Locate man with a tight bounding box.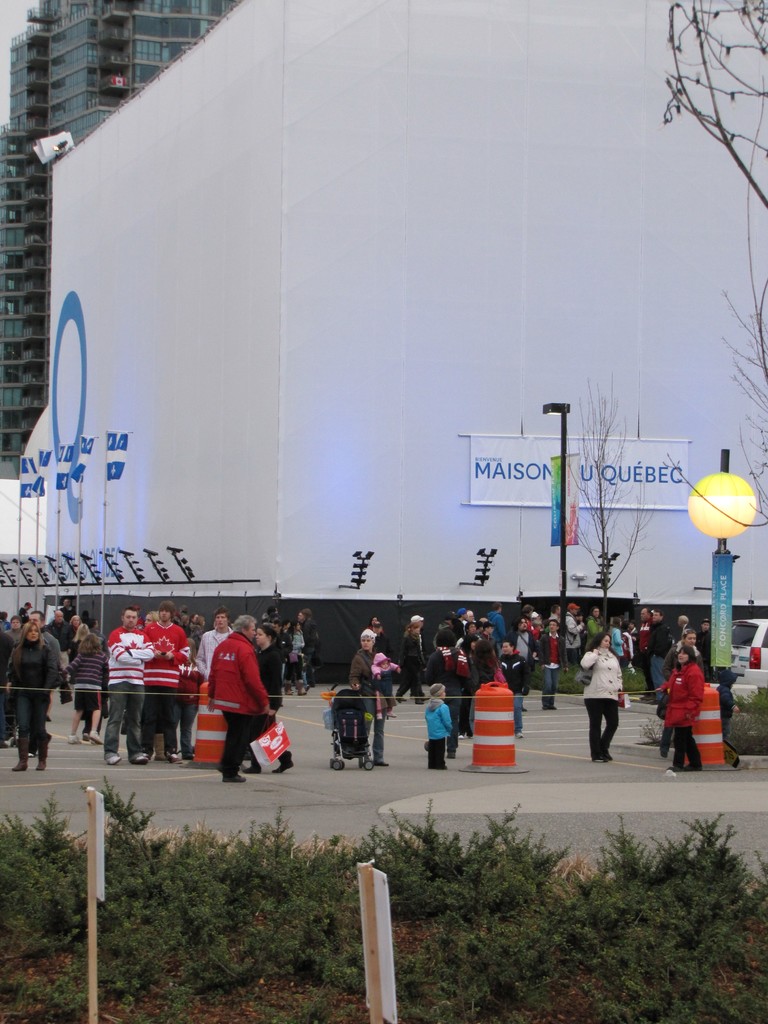
508,619,532,673.
